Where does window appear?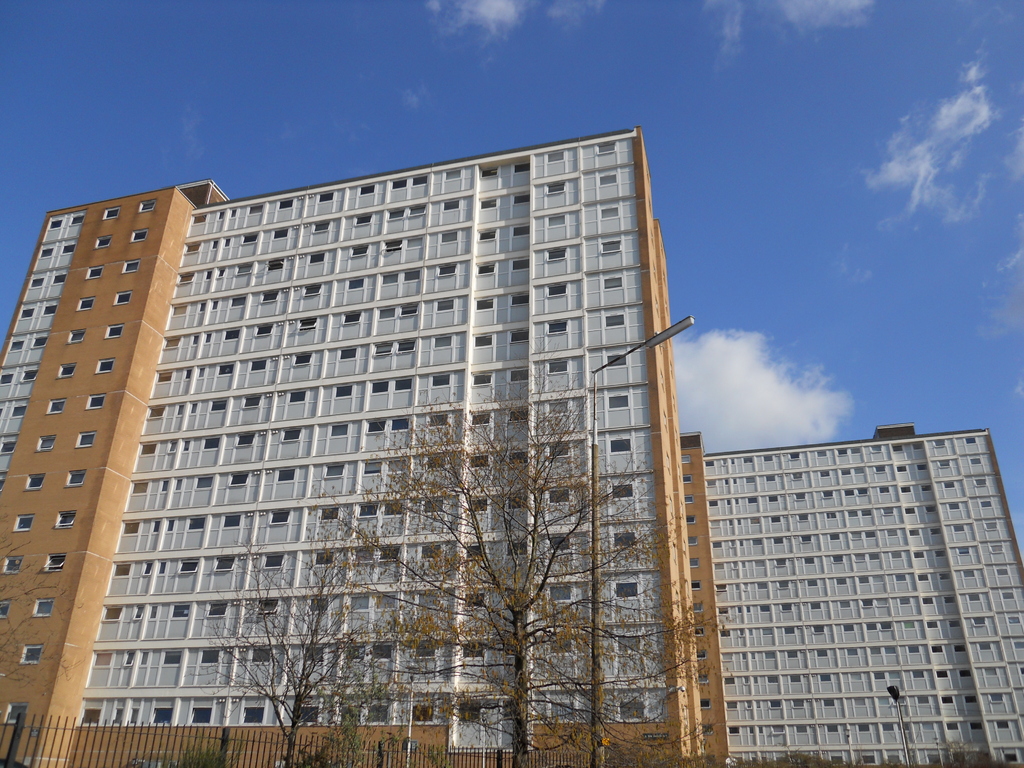
Appears at select_region(348, 280, 365, 291).
